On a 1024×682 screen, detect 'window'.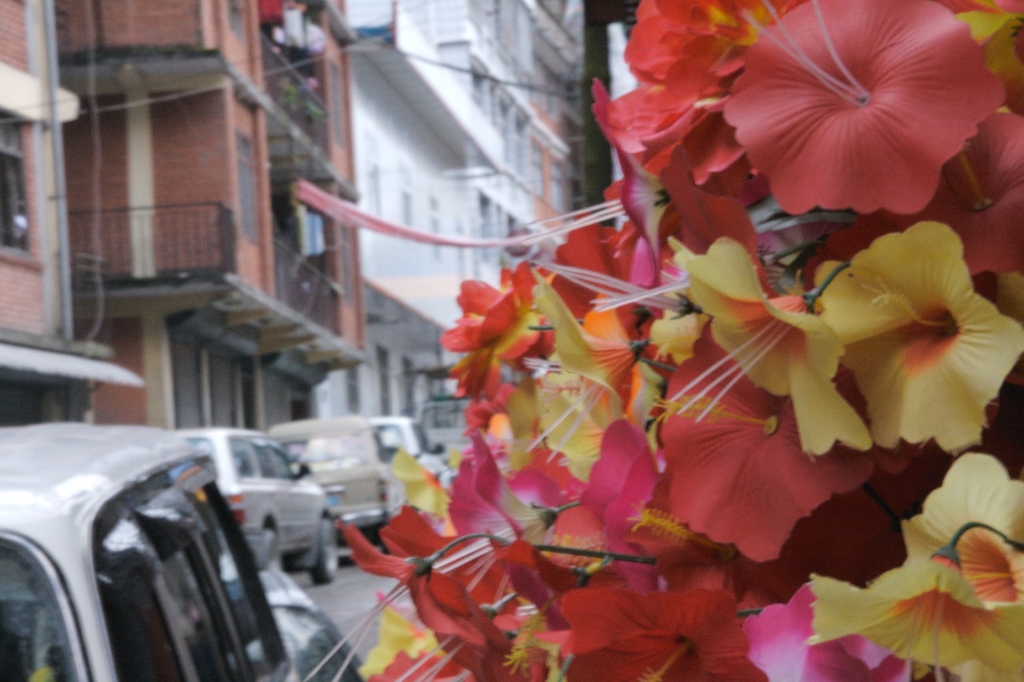
345, 364, 360, 409.
